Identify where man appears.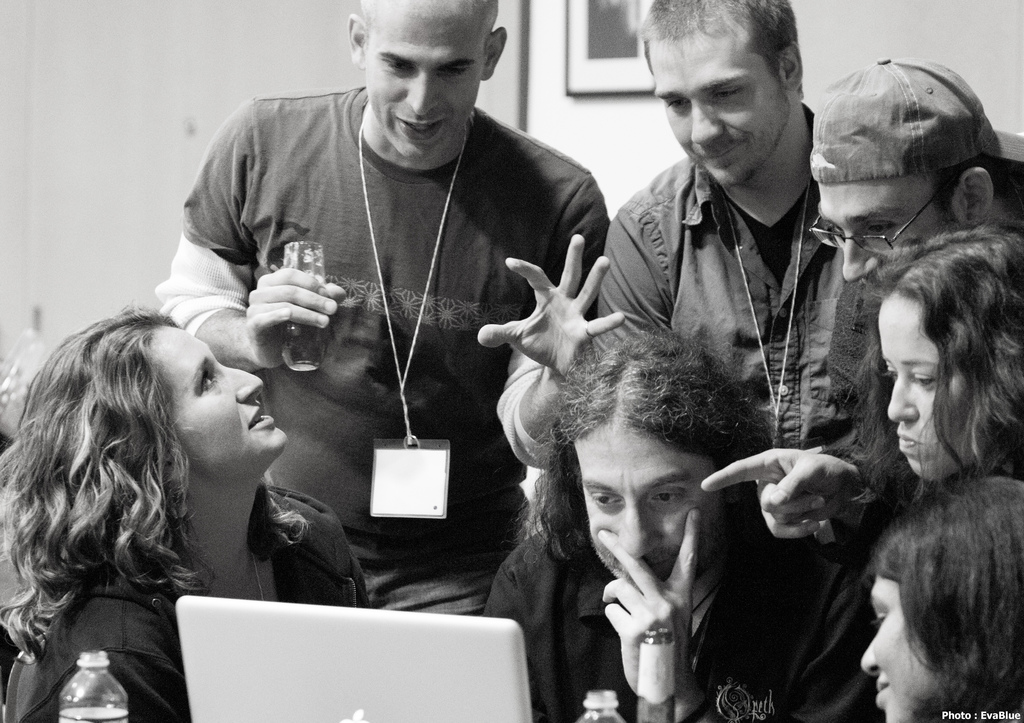
Appears at bbox(186, 0, 662, 671).
